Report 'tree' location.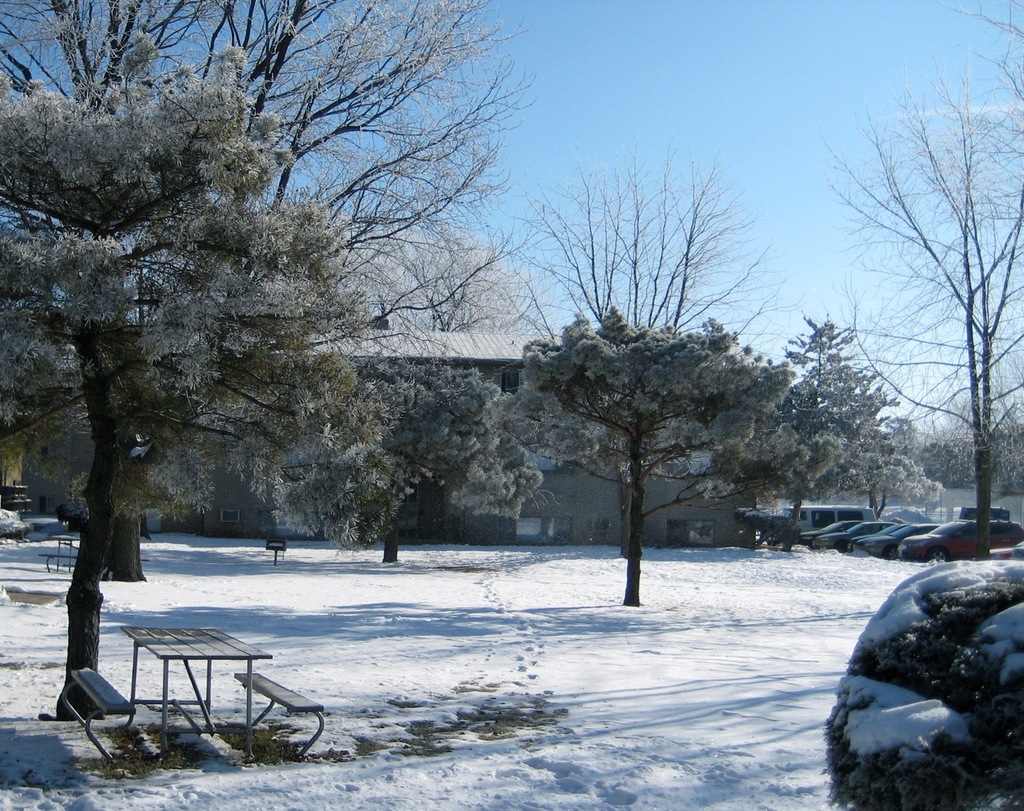
Report: BBox(500, 306, 801, 604).
